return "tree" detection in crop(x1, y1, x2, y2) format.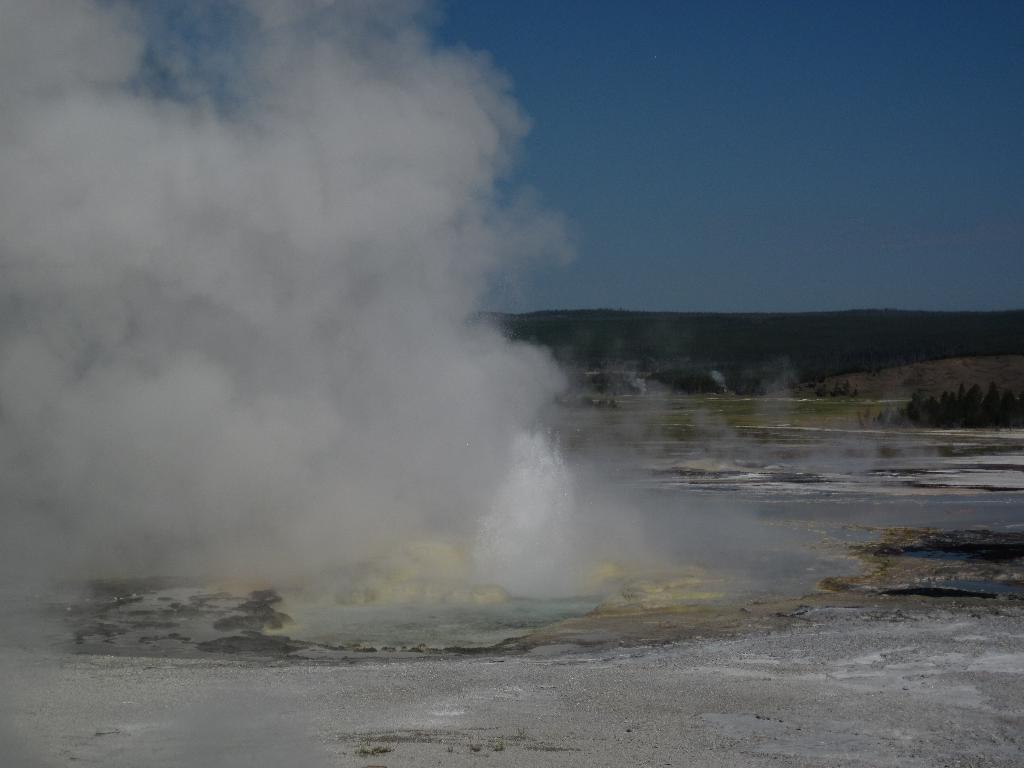
crop(852, 381, 1023, 433).
